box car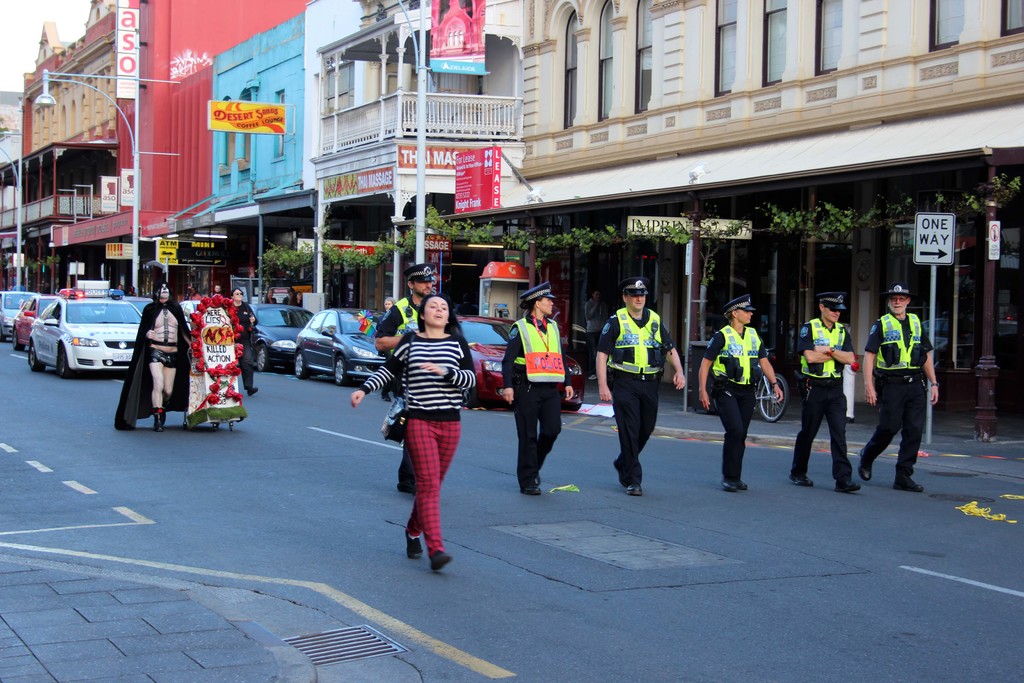
15, 281, 145, 380
